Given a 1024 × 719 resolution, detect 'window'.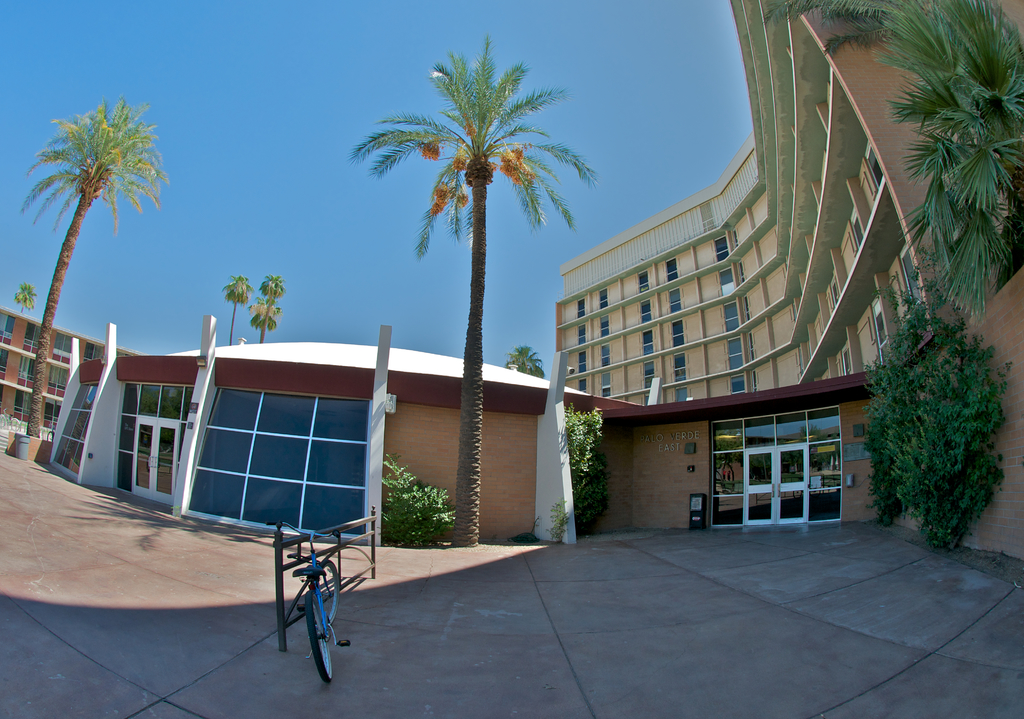
rect(50, 364, 74, 390).
